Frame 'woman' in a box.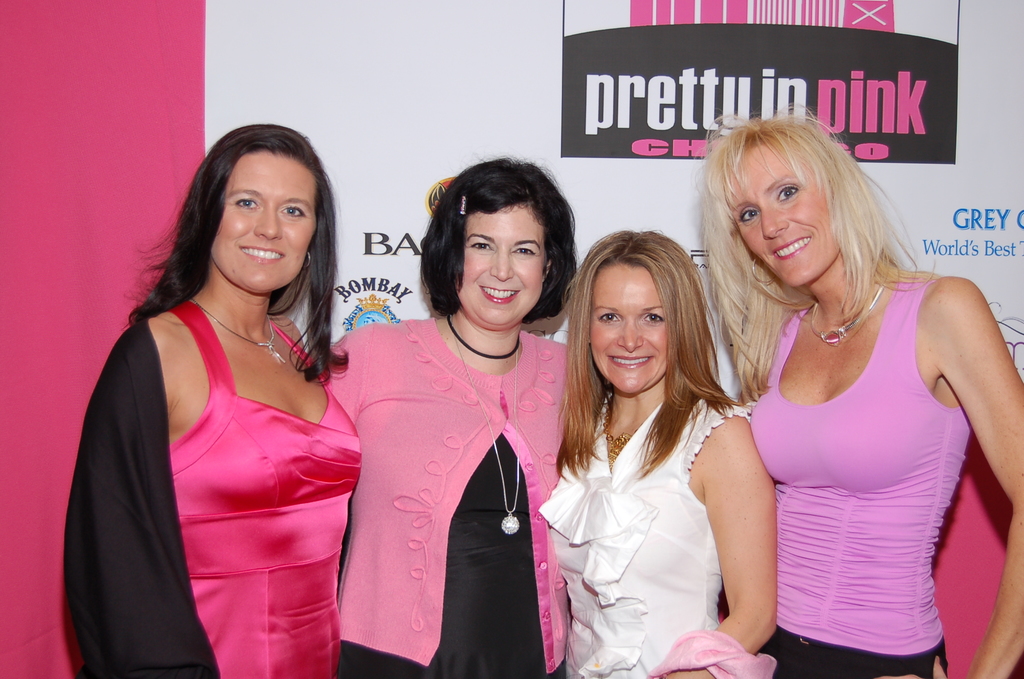
534,236,776,678.
